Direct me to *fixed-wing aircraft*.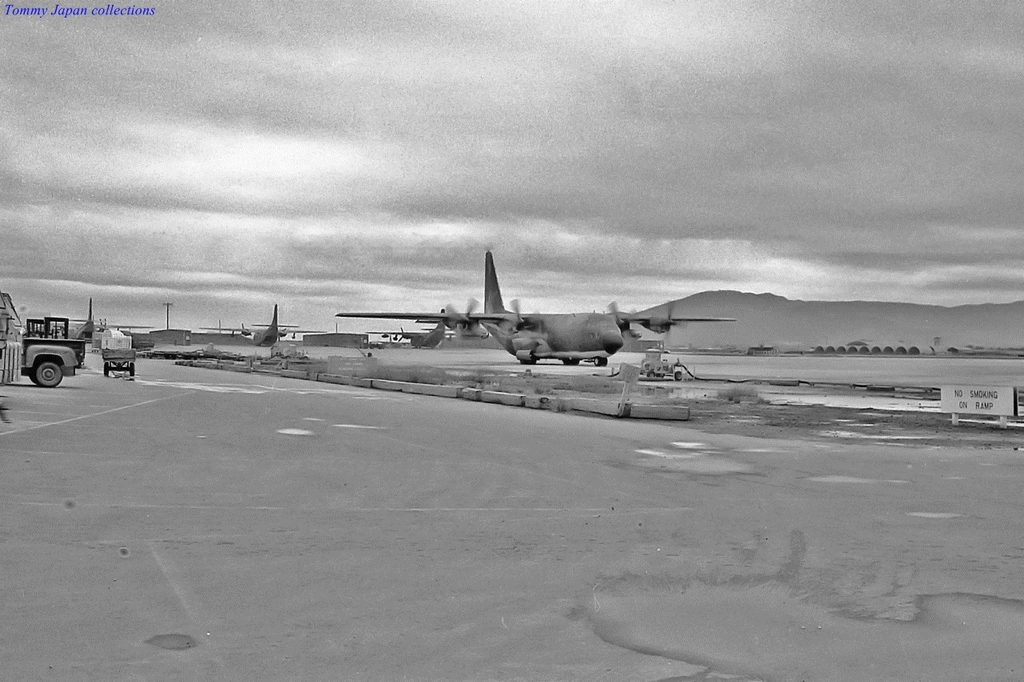
Direction: [205,297,306,344].
